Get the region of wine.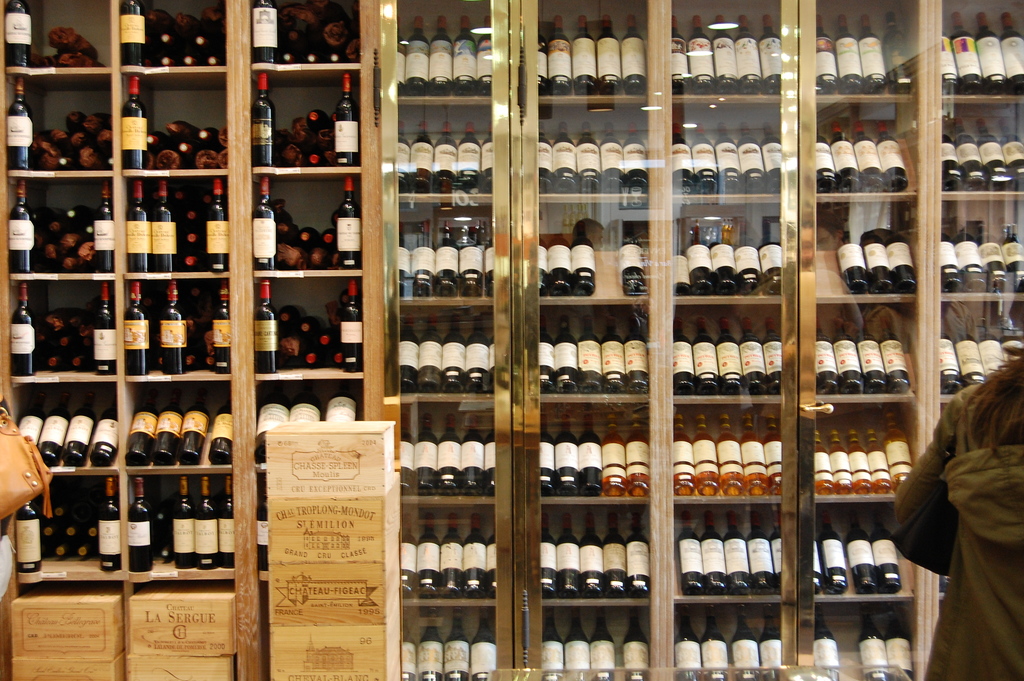
<box>459,227,485,297</box>.
